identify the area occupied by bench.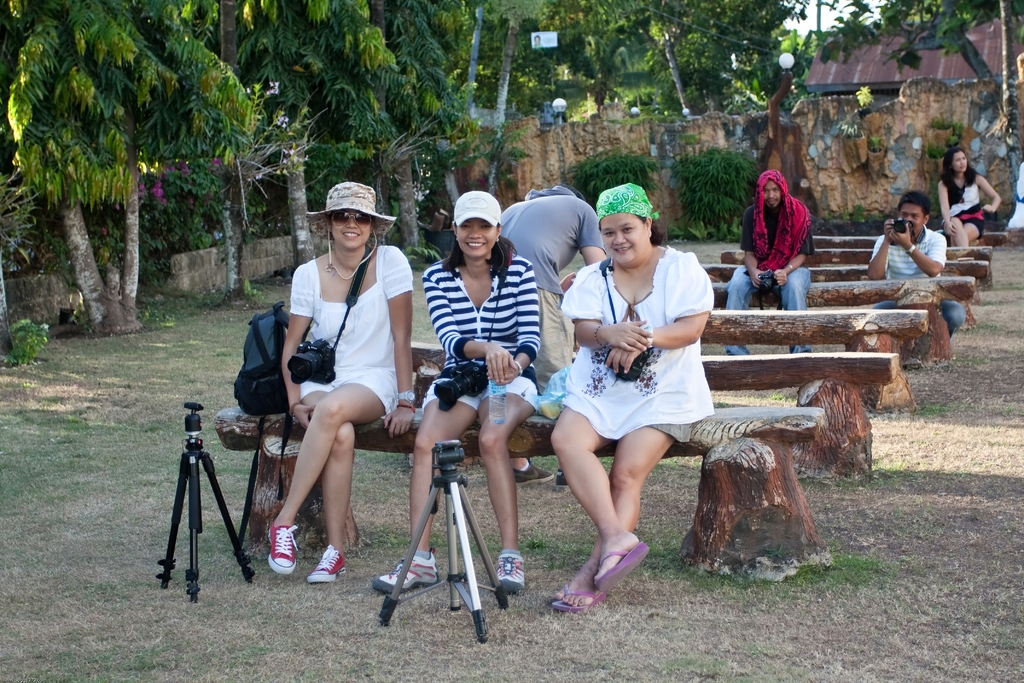
Area: region(700, 312, 938, 420).
